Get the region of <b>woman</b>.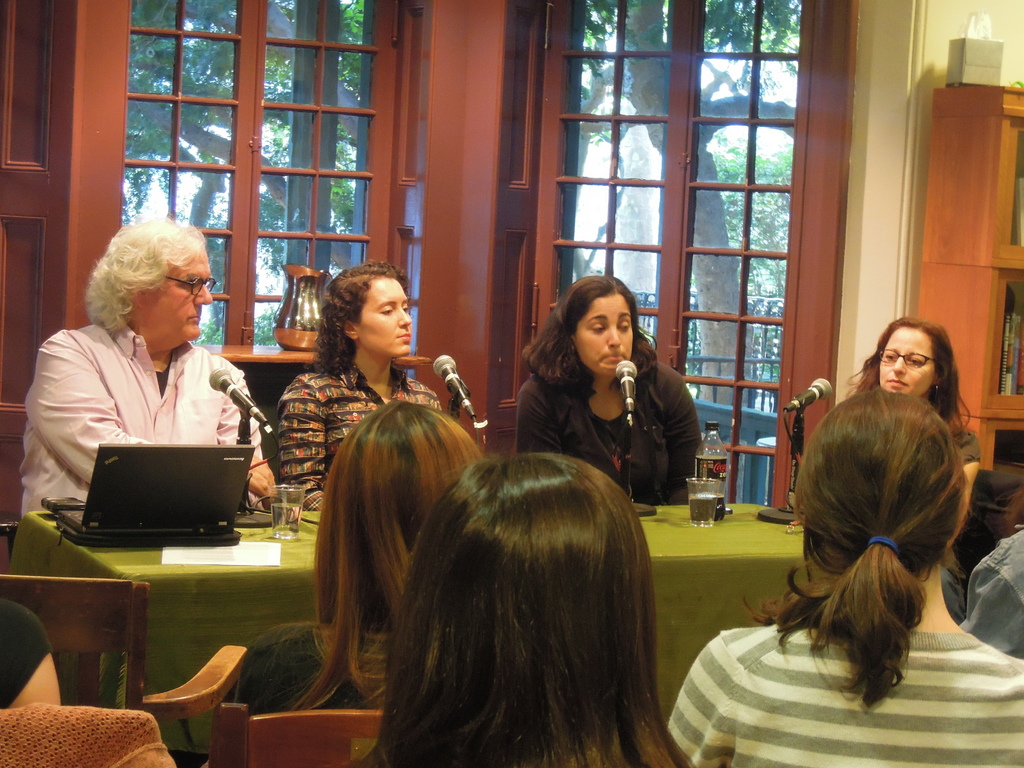
region(276, 260, 443, 511).
